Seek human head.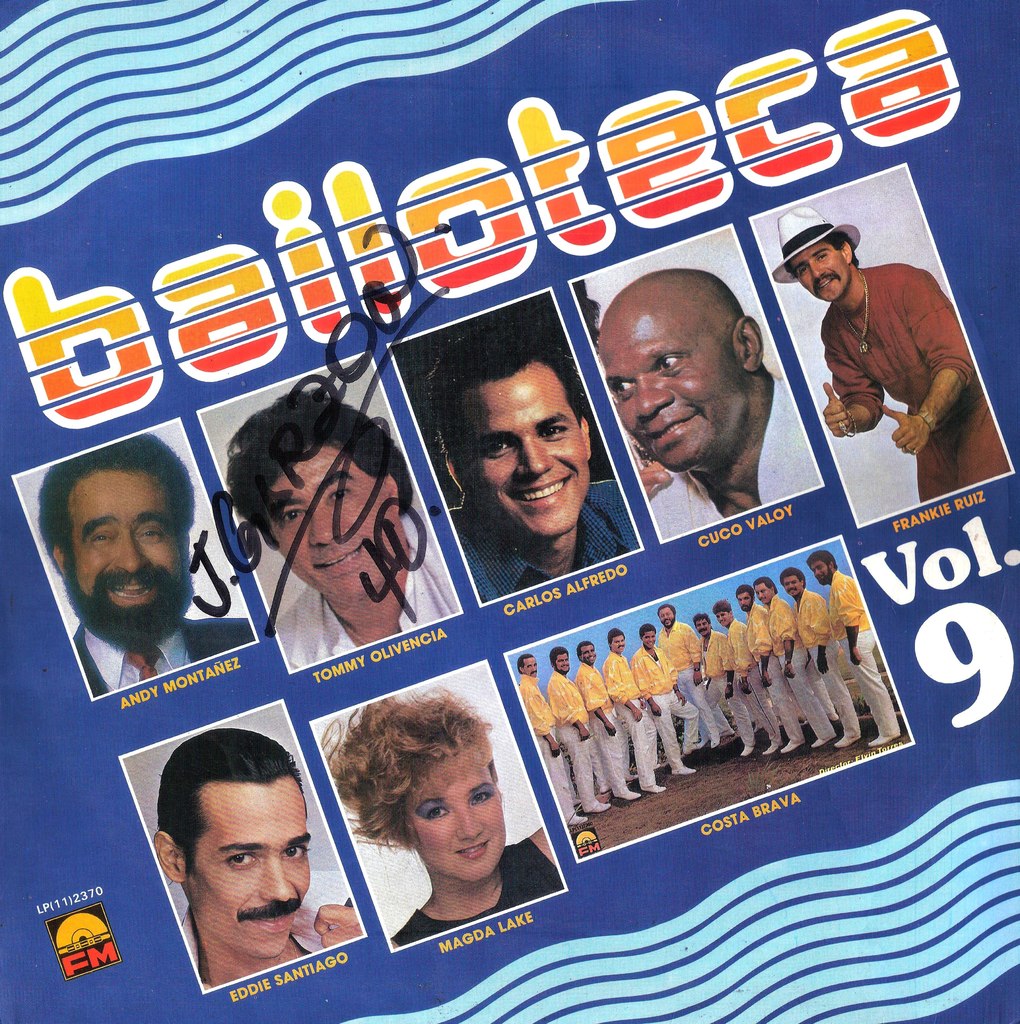
<region>220, 390, 415, 628</region>.
